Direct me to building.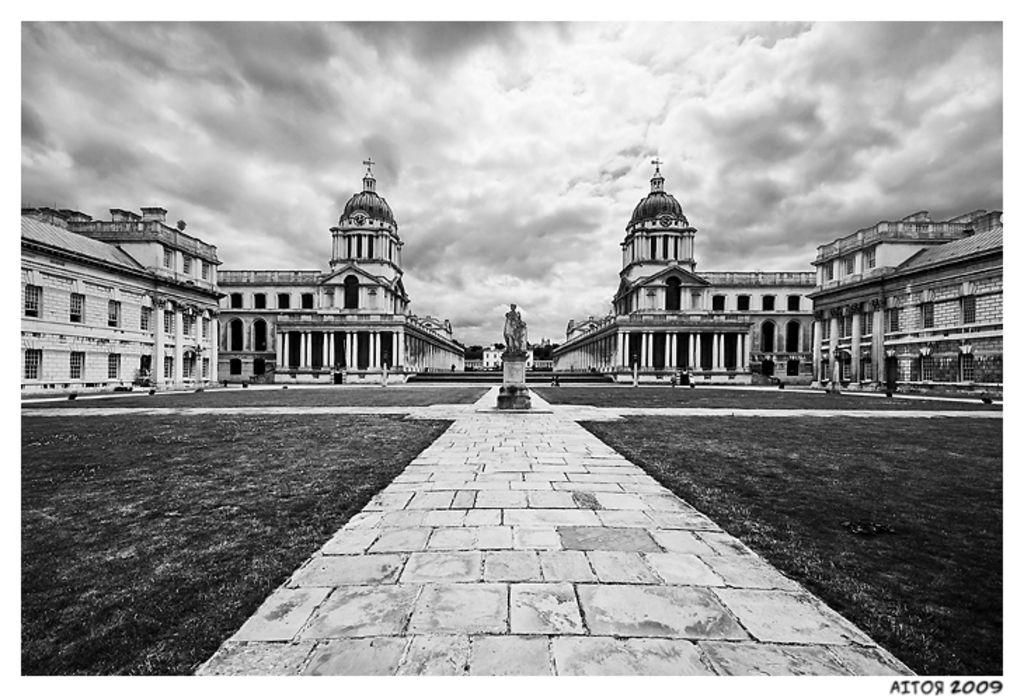
Direction: region(822, 208, 1004, 402).
